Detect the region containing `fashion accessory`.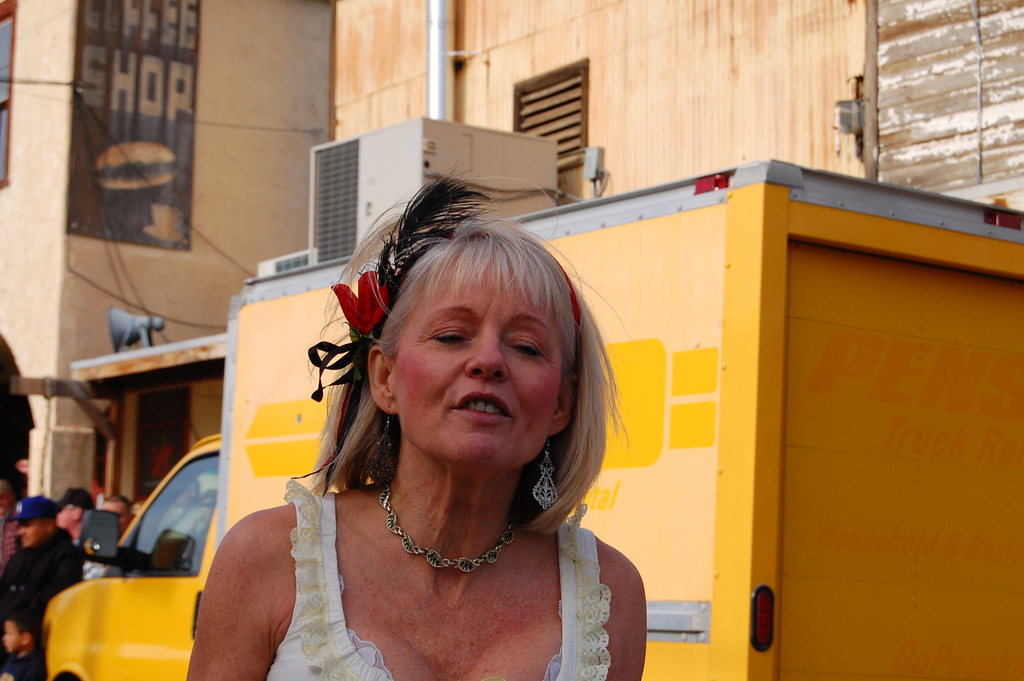
531 427 561 513.
